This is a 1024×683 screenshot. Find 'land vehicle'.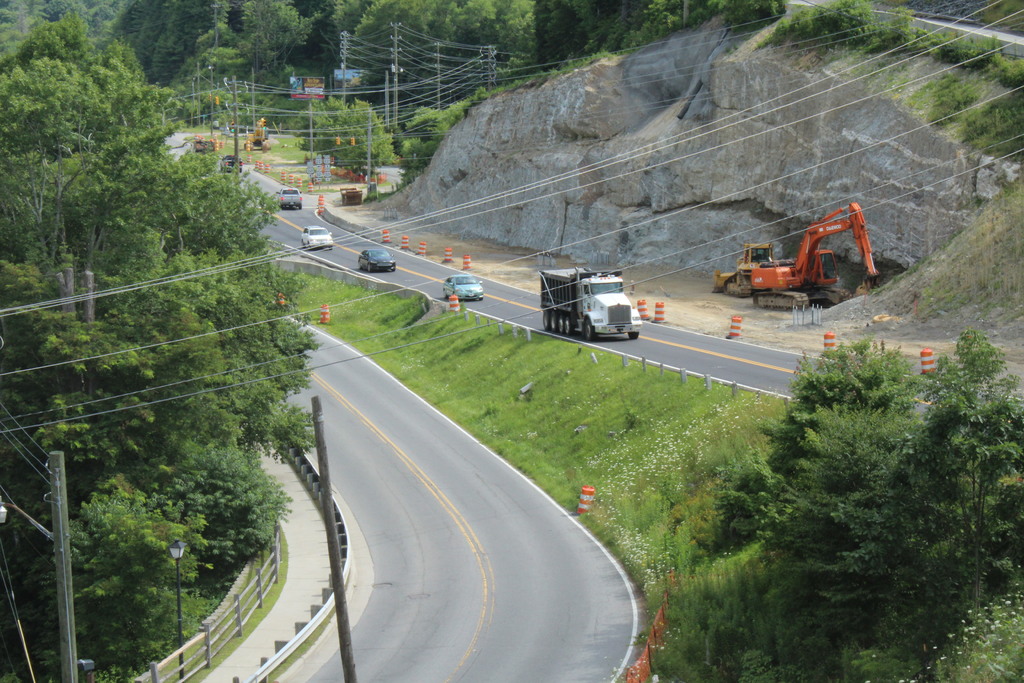
Bounding box: Rect(536, 265, 646, 342).
